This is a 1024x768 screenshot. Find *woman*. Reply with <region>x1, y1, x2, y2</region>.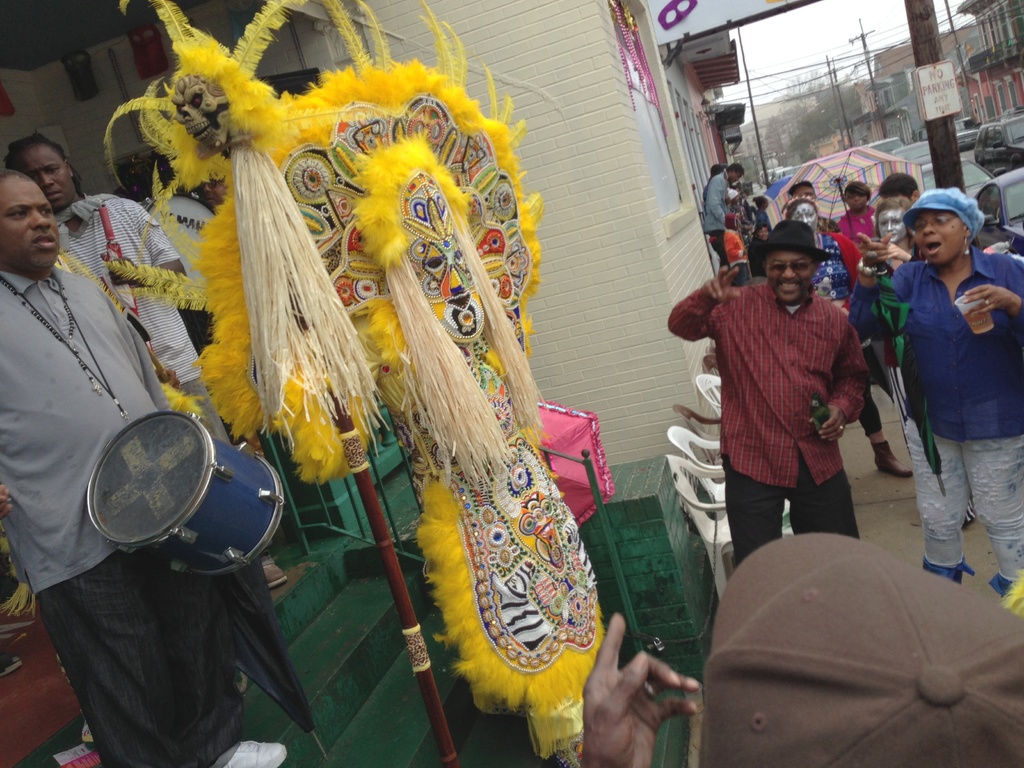
<region>860, 188, 1023, 611</region>.
